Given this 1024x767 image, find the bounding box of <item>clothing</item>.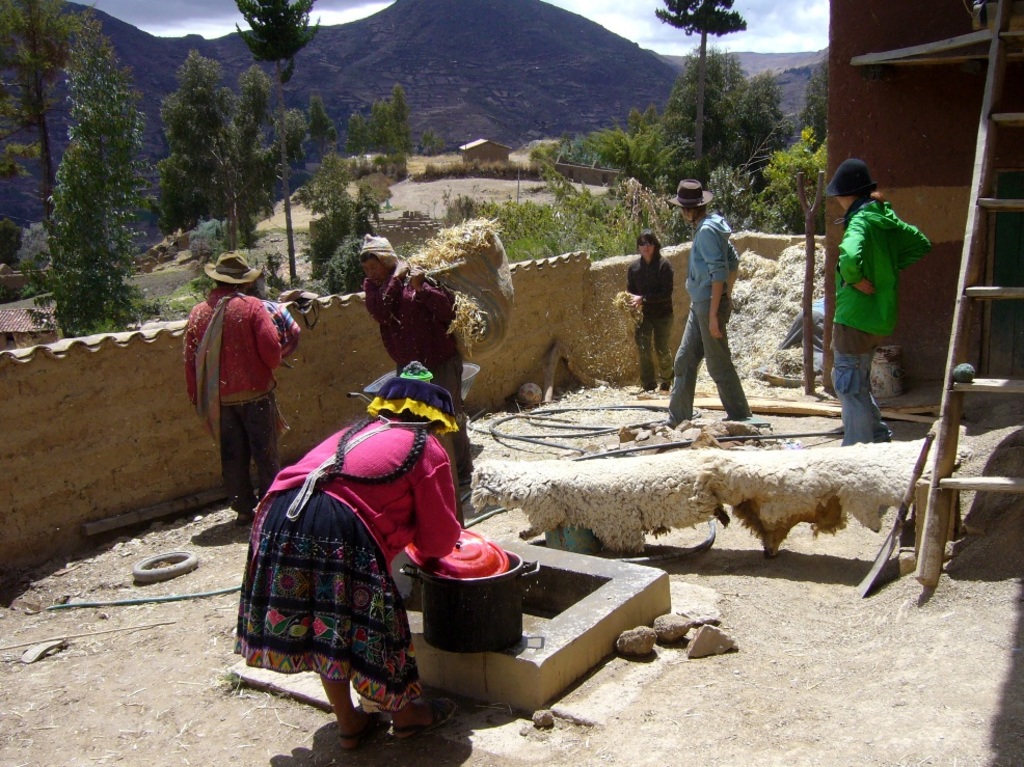
[184,278,285,513].
